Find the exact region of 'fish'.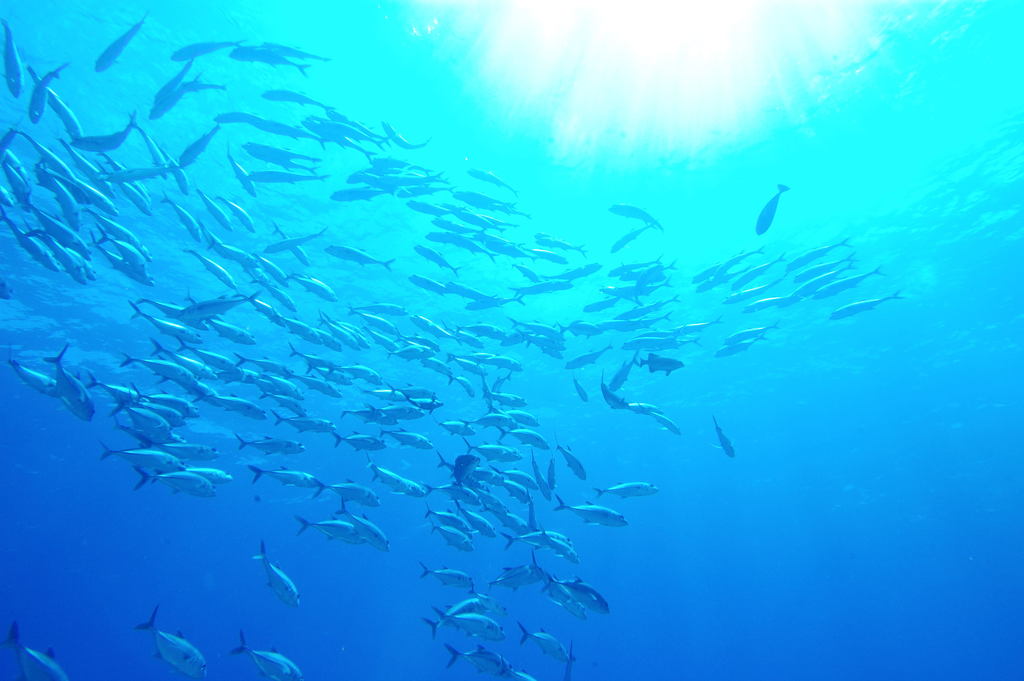
Exact region: [264,223,324,252].
